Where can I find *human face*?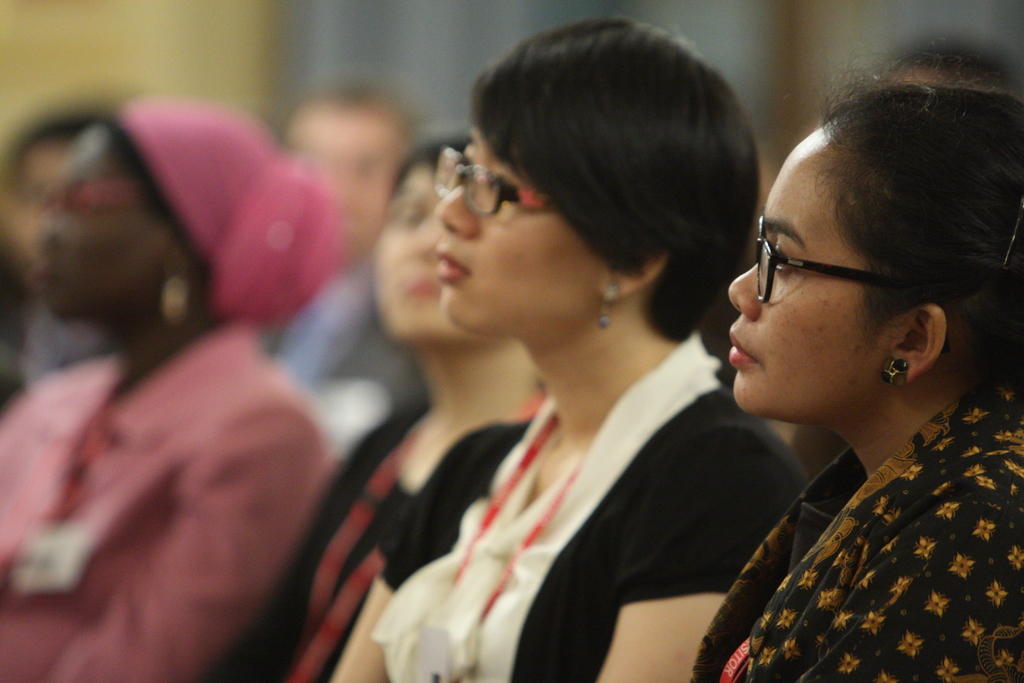
You can find it at crop(436, 128, 600, 326).
